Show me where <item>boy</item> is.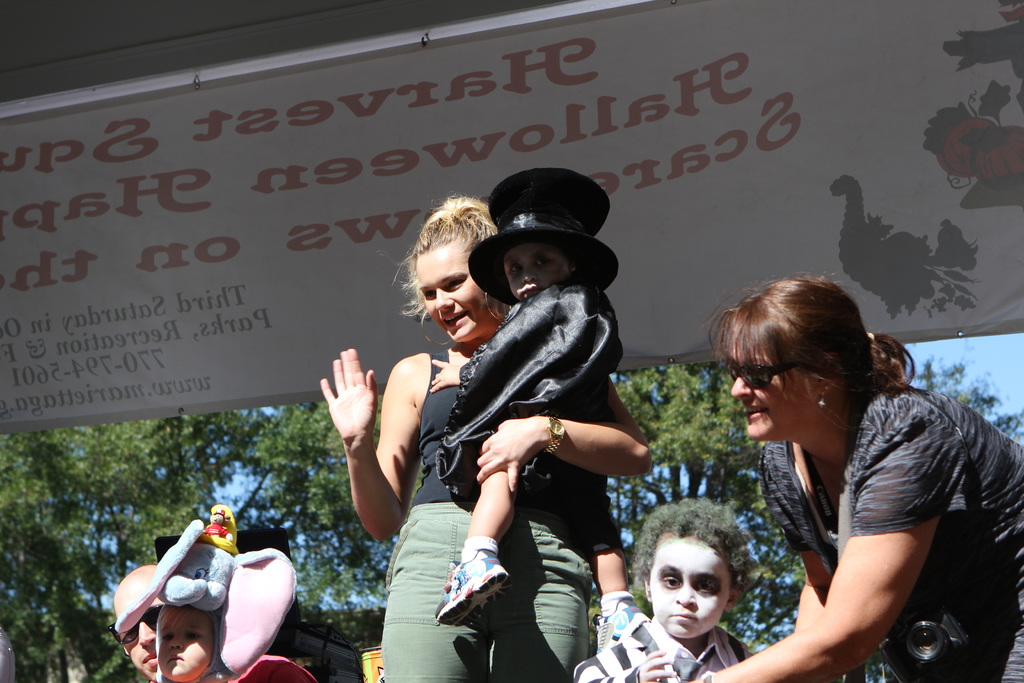
<item>boy</item> is at [x1=113, y1=504, x2=316, y2=682].
